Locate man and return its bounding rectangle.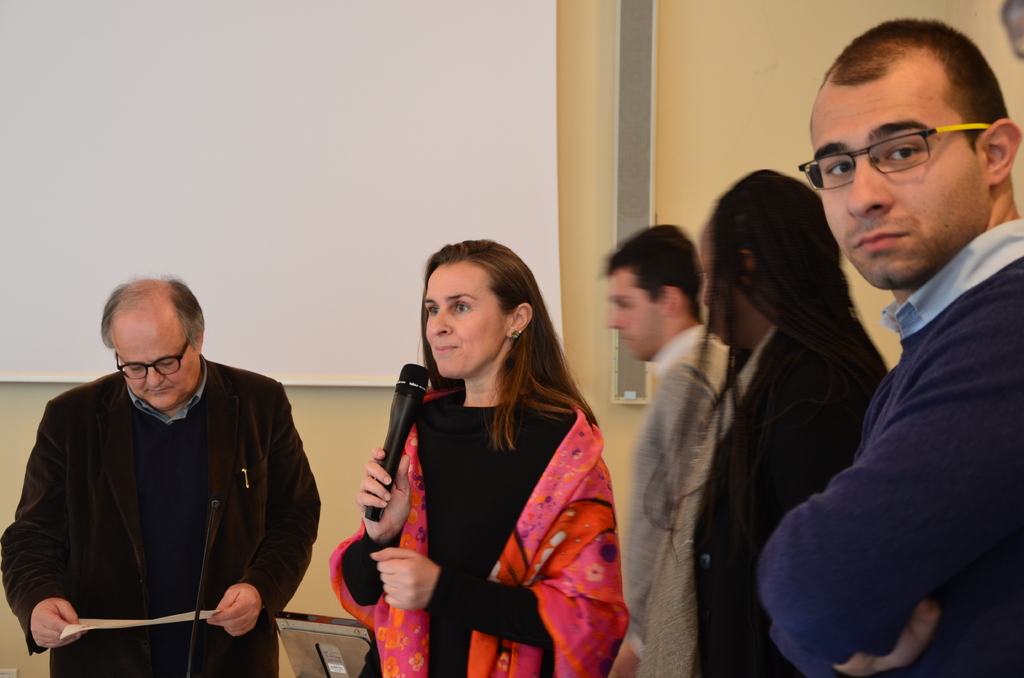
0, 275, 323, 677.
